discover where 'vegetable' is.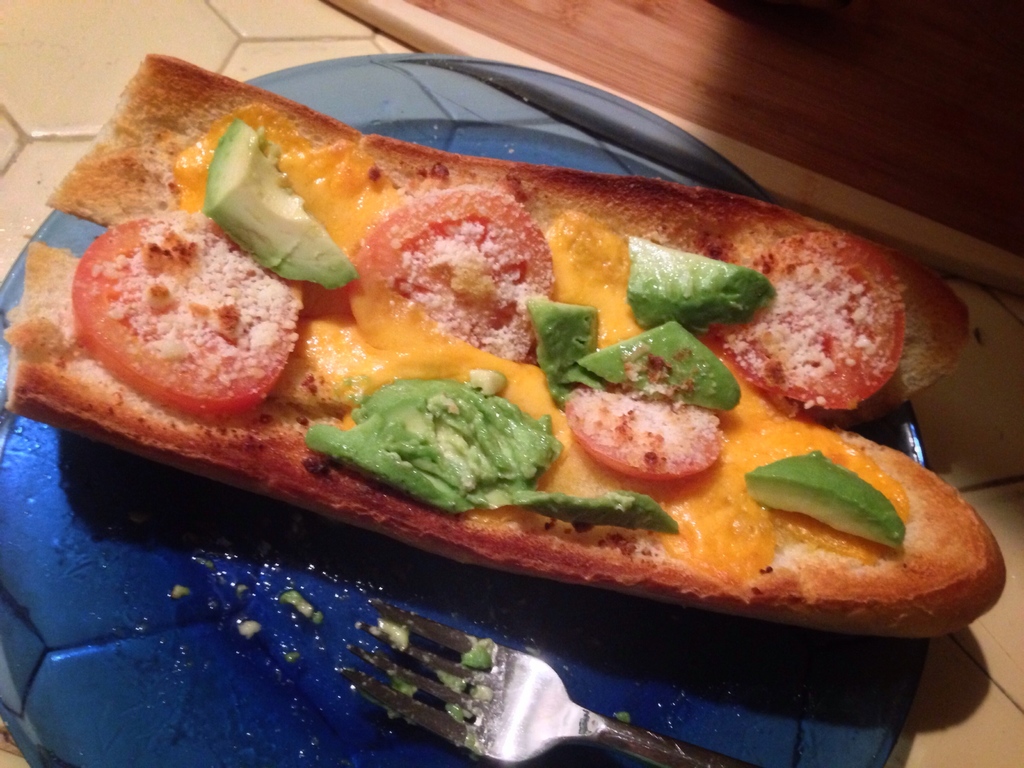
Discovered at <region>197, 116, 360, 282</region>.
